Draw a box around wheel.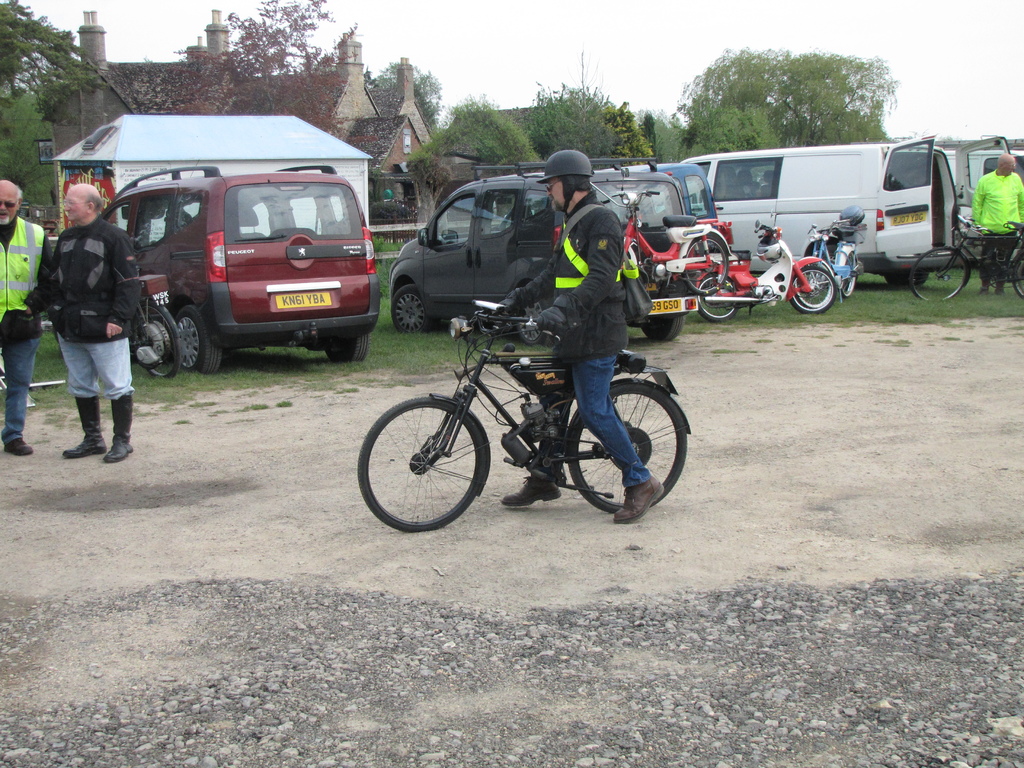
detection(1009, 241, 1023, 301).
